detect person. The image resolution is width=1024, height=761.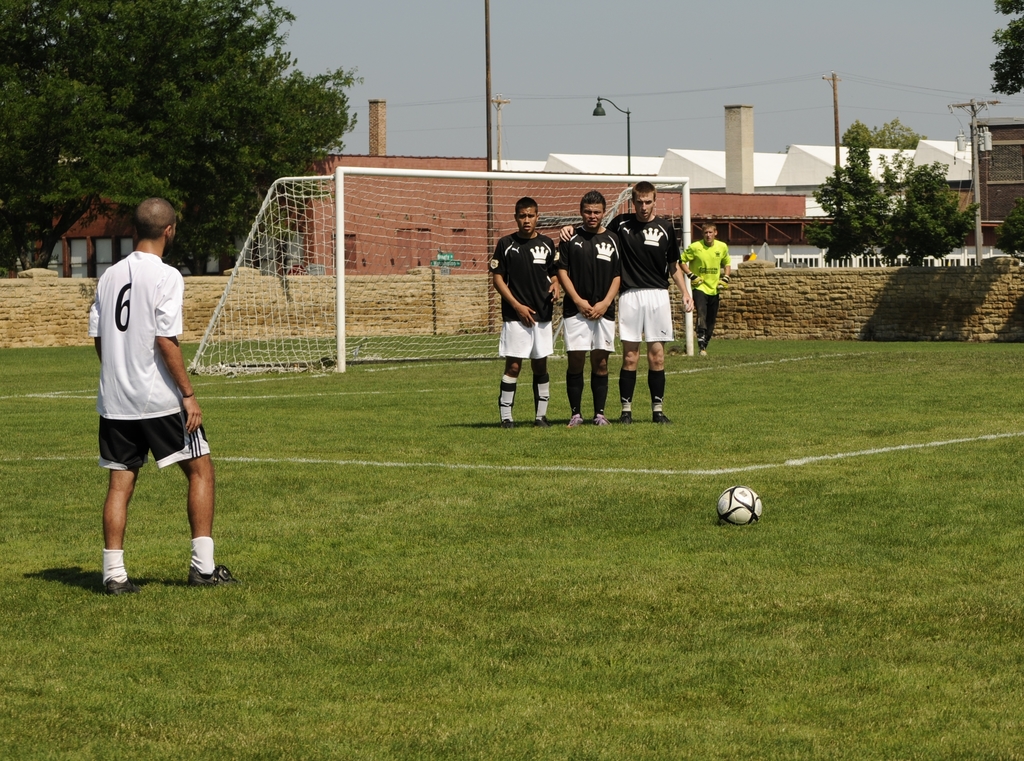
detection(558, 192, 624, 428).
